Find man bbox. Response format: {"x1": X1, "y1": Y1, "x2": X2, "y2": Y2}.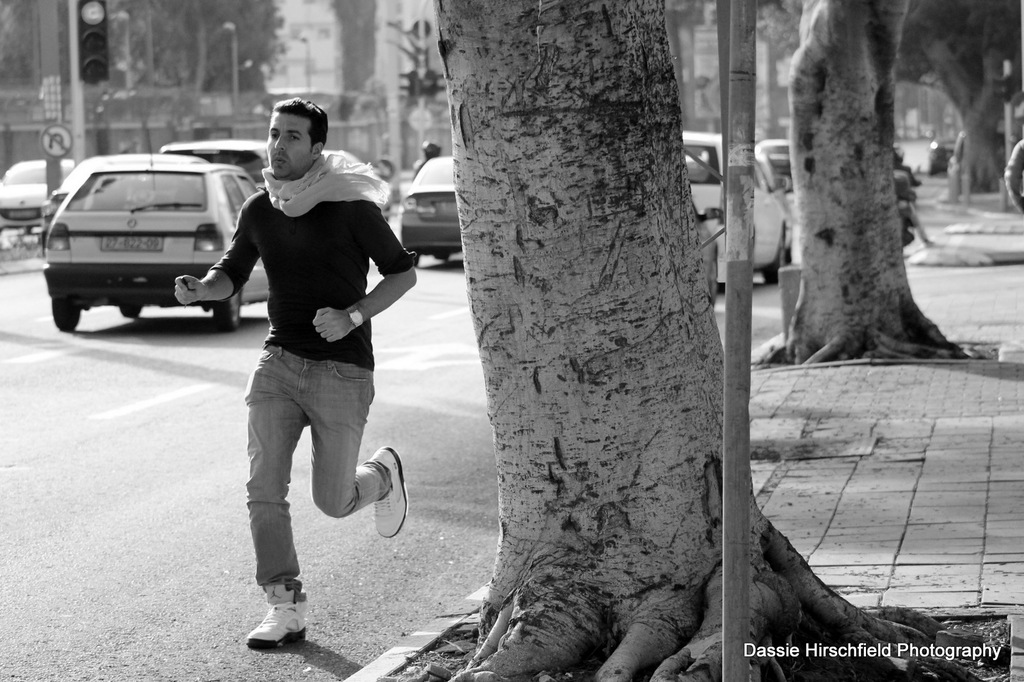
{"x1": 191, "y1": 104, "x2": 404, "y2": 629}.
